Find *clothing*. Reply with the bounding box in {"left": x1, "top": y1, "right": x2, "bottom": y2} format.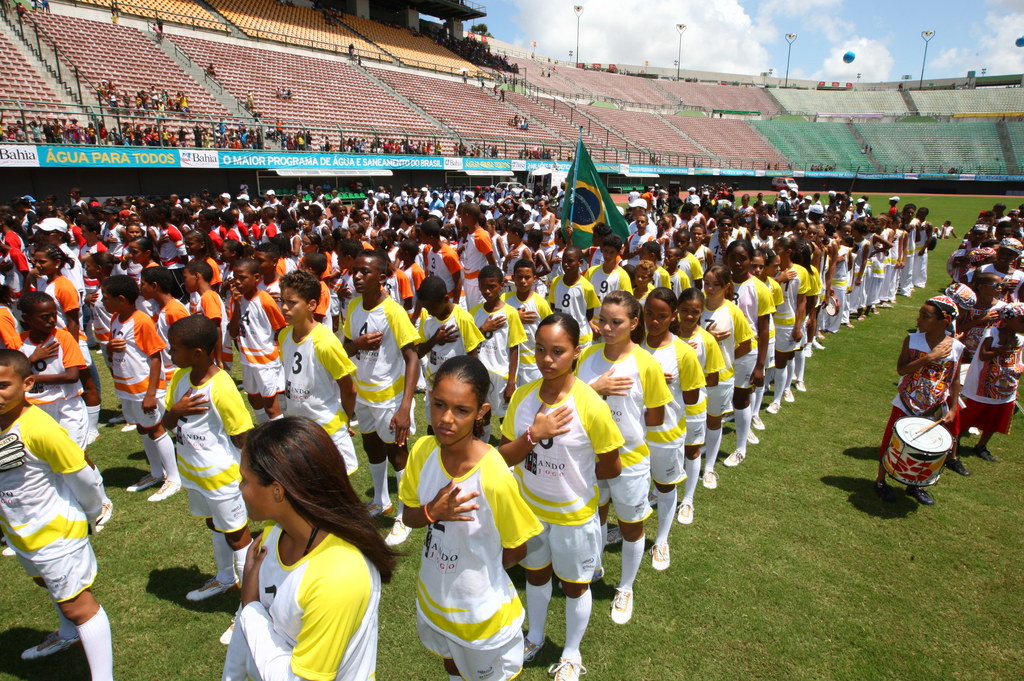
{"left": 970, "top": 251, "right": 1023, "bottom": 297}.
